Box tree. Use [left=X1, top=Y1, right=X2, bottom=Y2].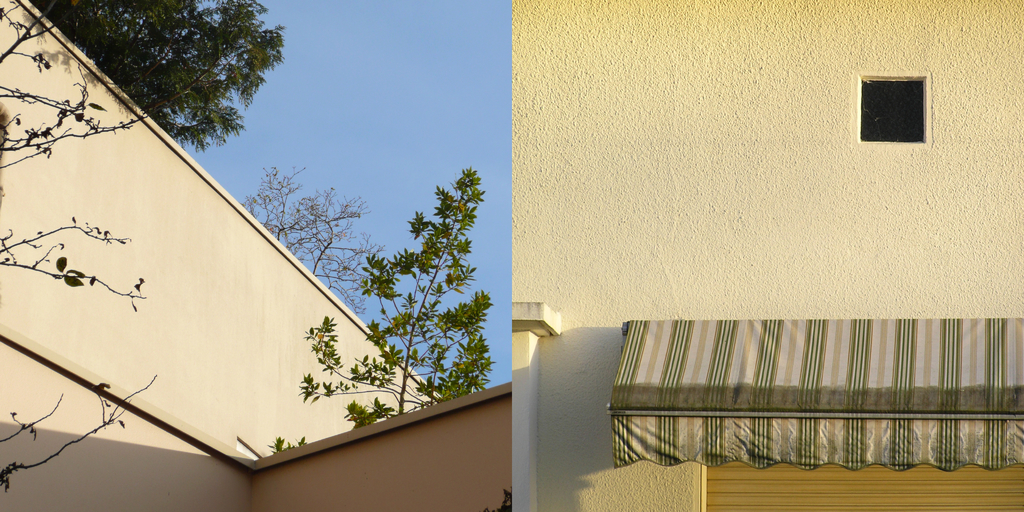
[left=236, top=160, right=389, bottom=316].
